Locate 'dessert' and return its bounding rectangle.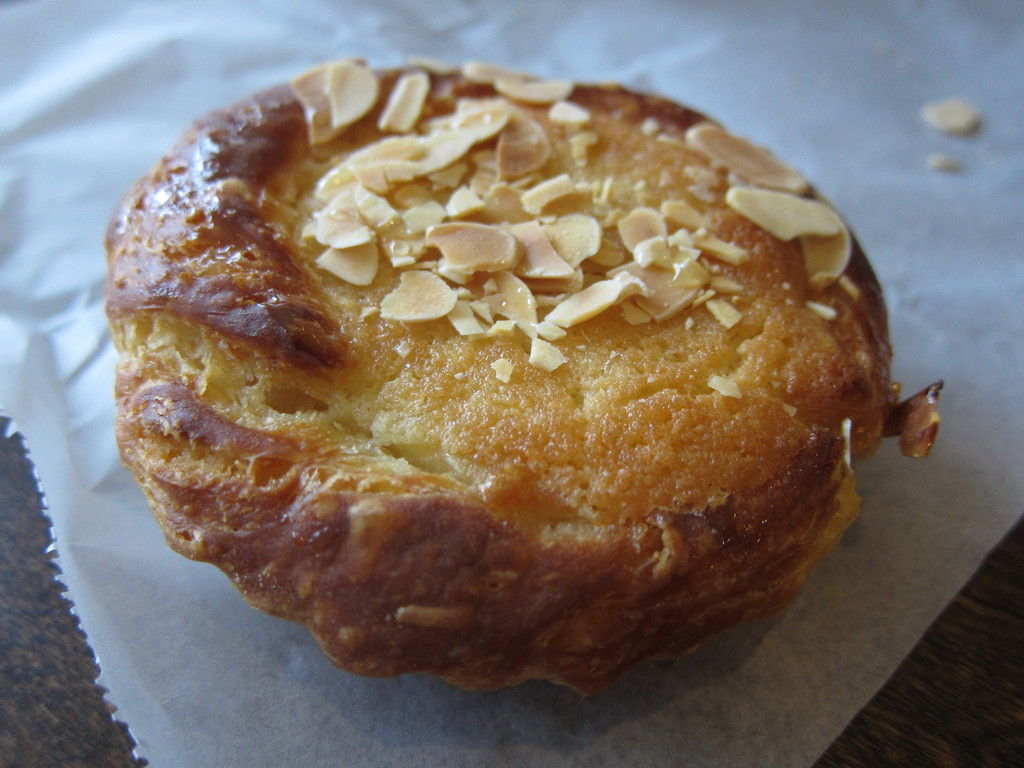
{"left": 88, "top": 48, "right": 948, "bottom": 708}.
